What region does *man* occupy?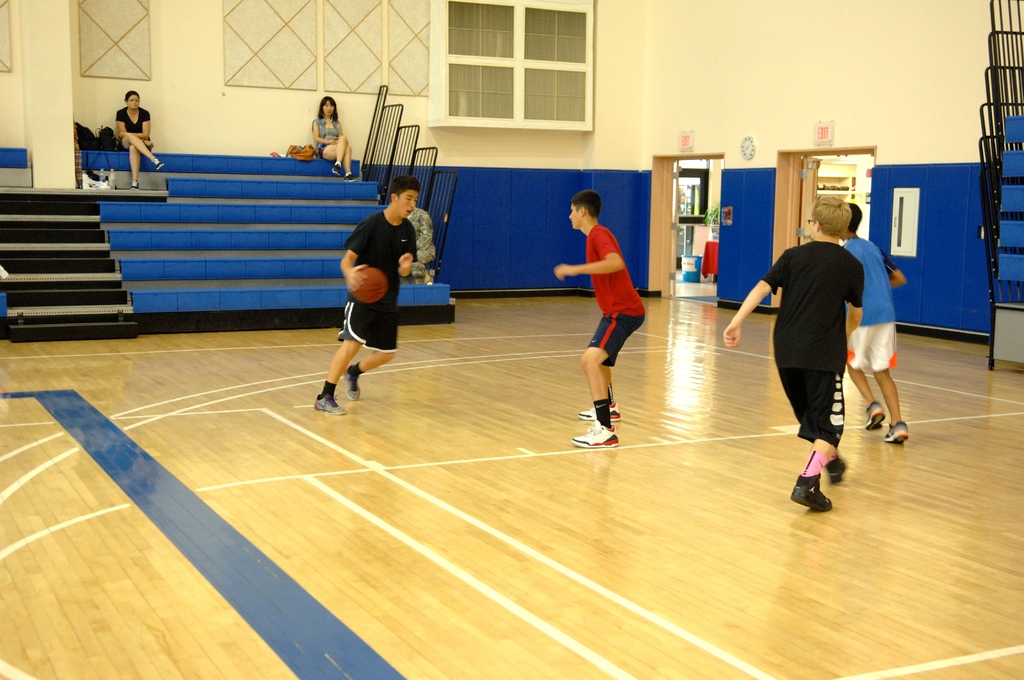
left=311, top=173, right=419, bottom=414.
